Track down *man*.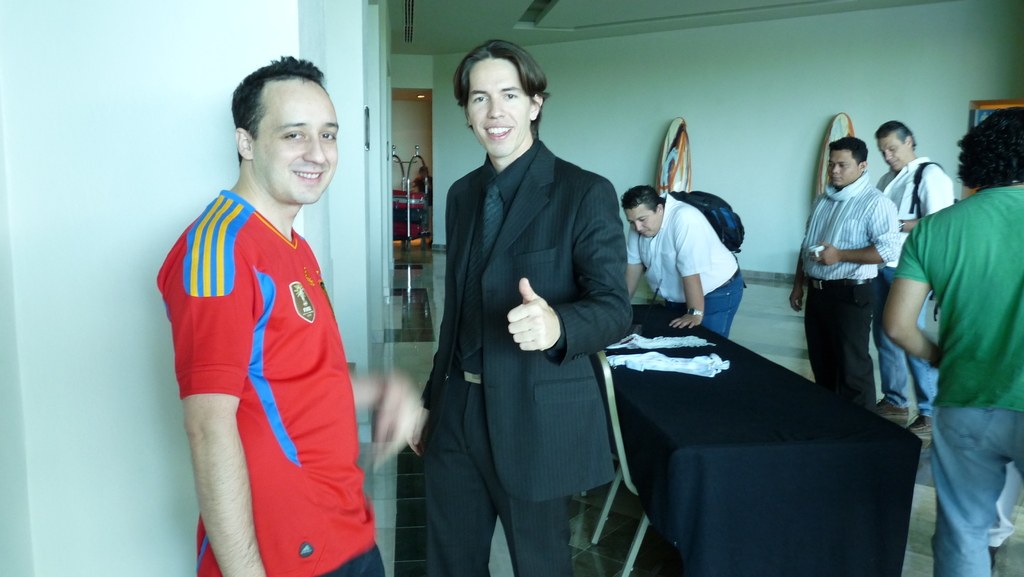
Tracked to [788,132,906,402].
